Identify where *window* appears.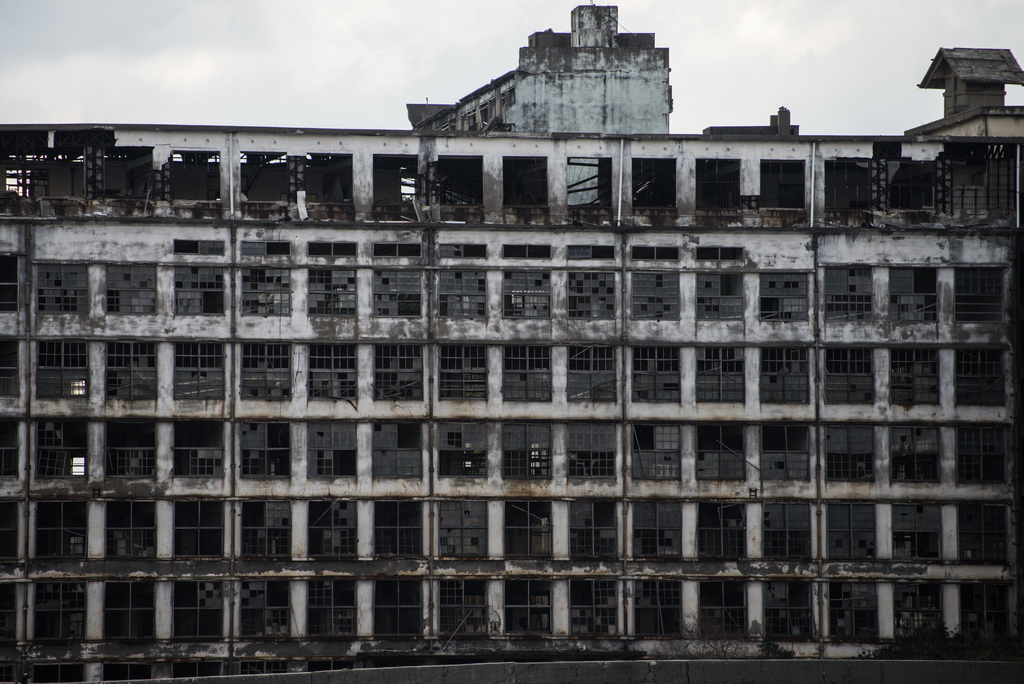
Appears at locate(698, 582, 750, 638).
